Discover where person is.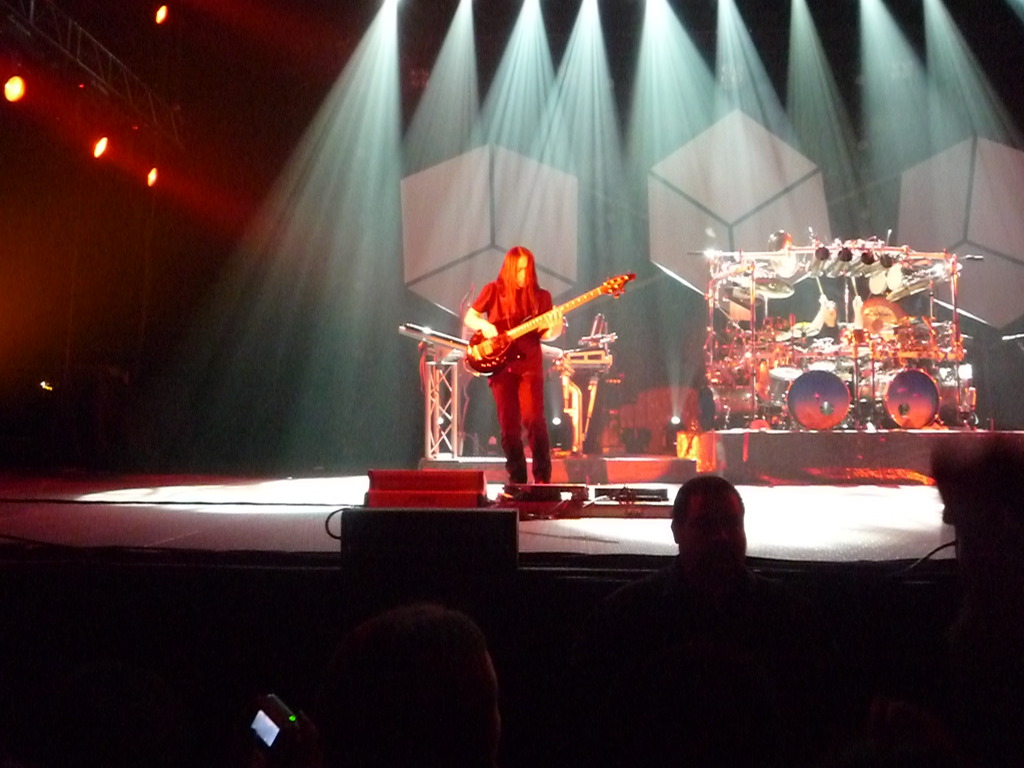
Discovered at [340,596,505,767].
